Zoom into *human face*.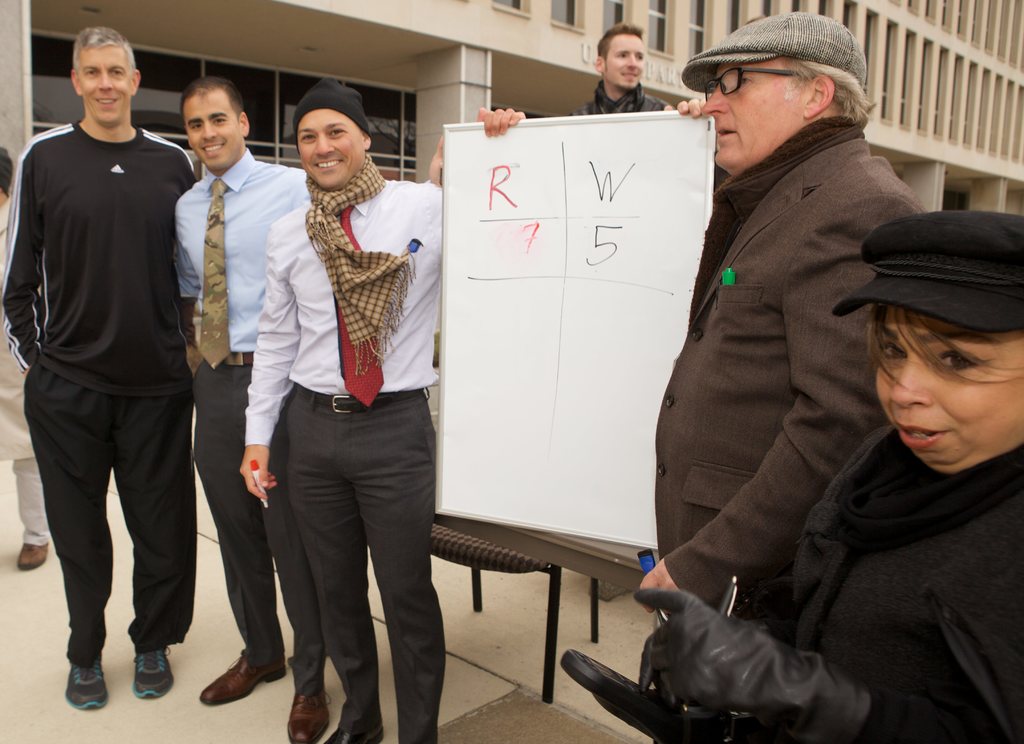
Zoom target: l=700, t=53, r=801, b=170.
